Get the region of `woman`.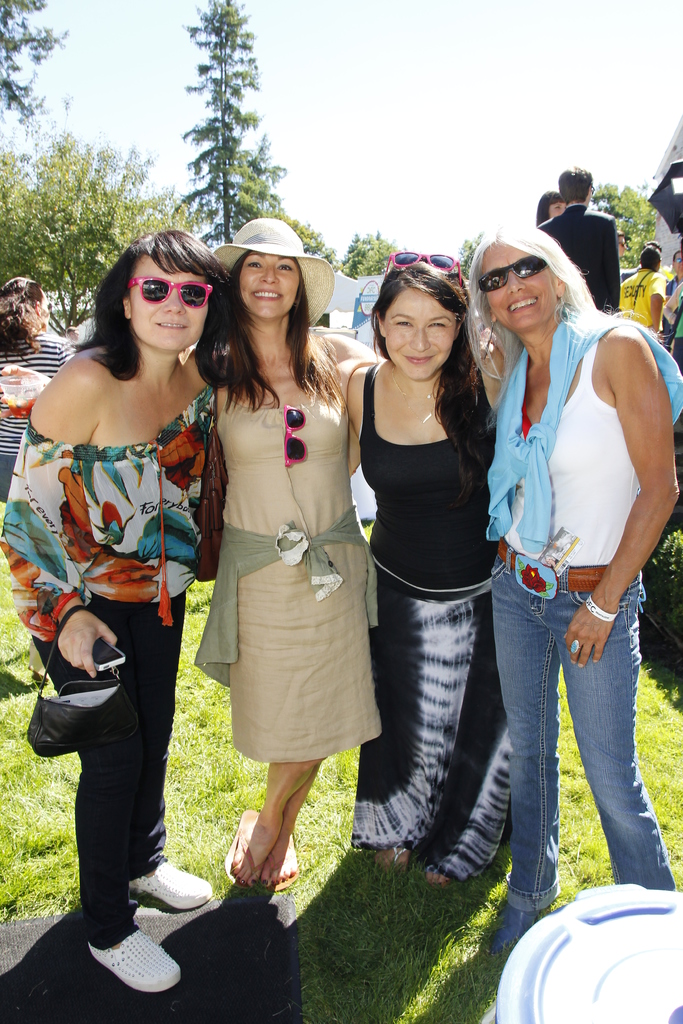
detection(19, 223, 236, 949).
